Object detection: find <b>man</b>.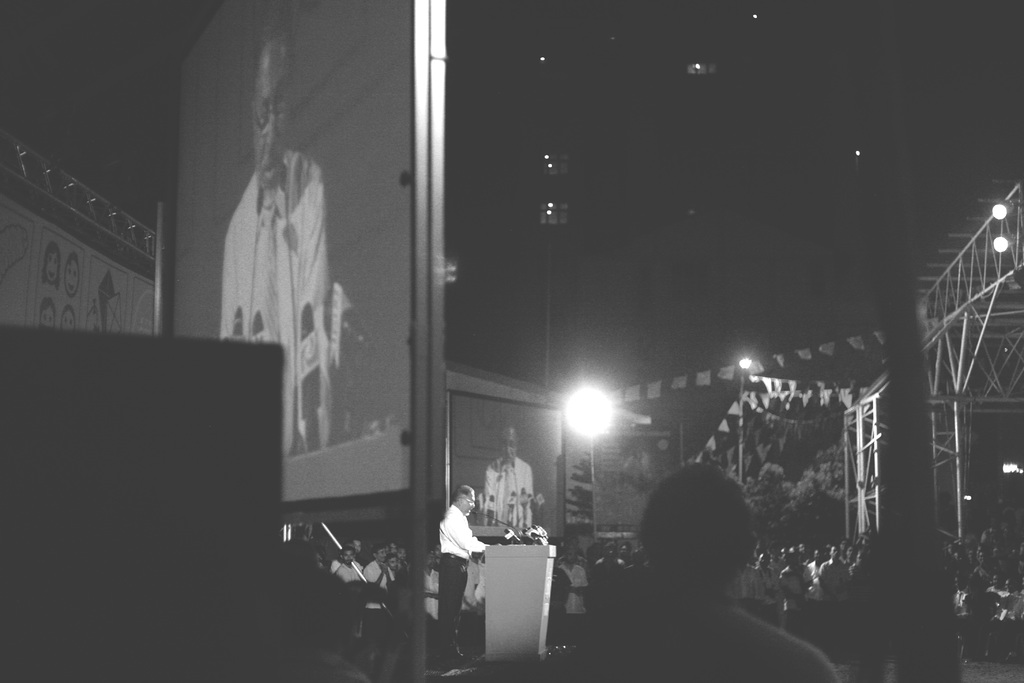
363:545:392:593.
